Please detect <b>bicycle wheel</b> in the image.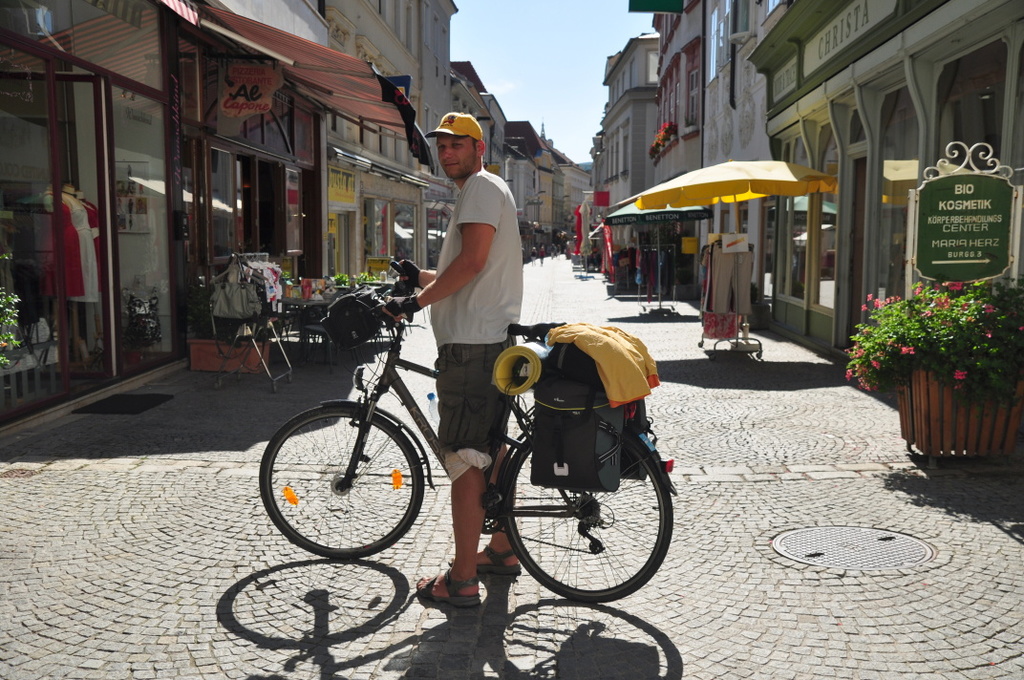
{"left": 255, "top": 396, "right": 436, "bottom": 578}.
